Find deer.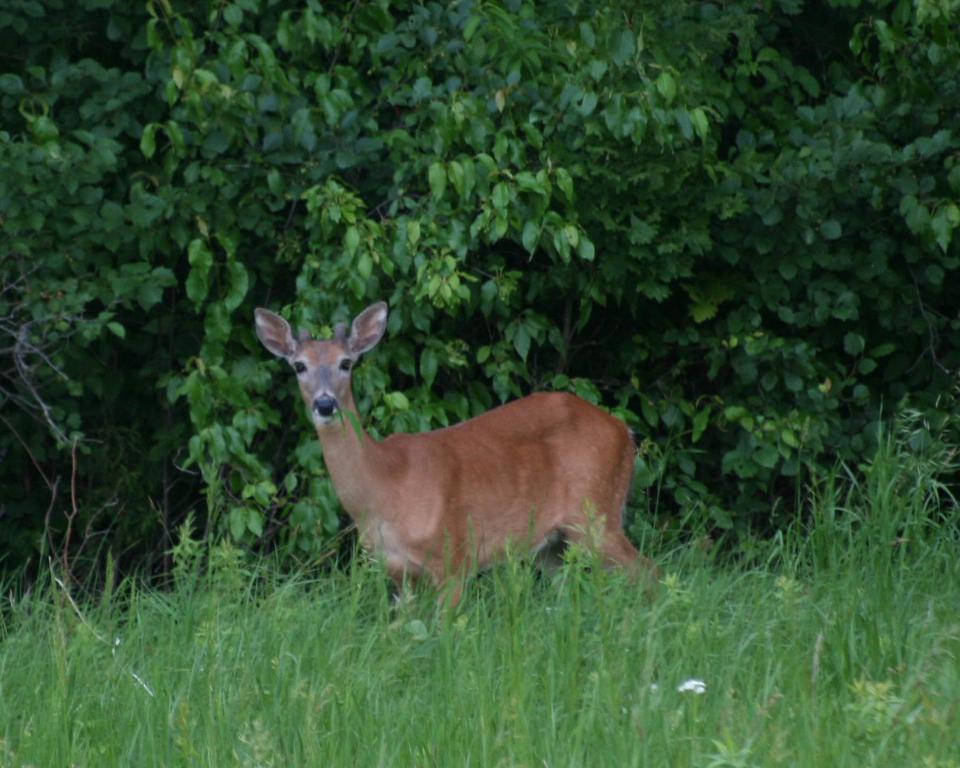
253/300/656/639.
